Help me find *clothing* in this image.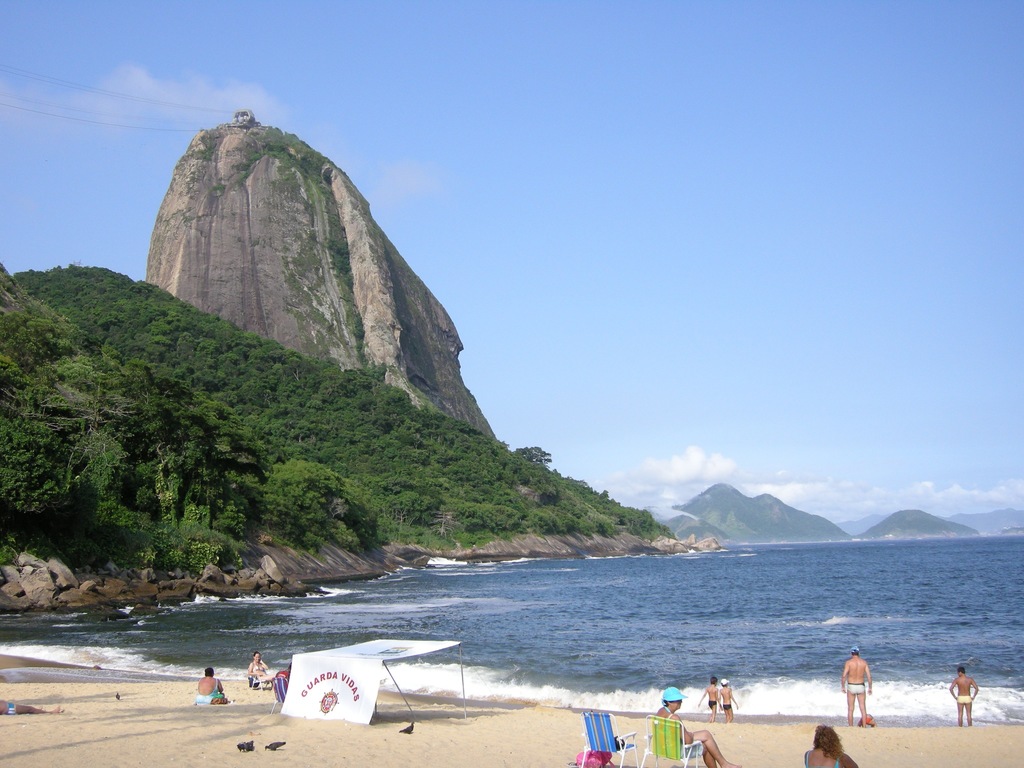
Found it: {"left": 806, "top": 749, "right": 840, "bottom": 767}.
